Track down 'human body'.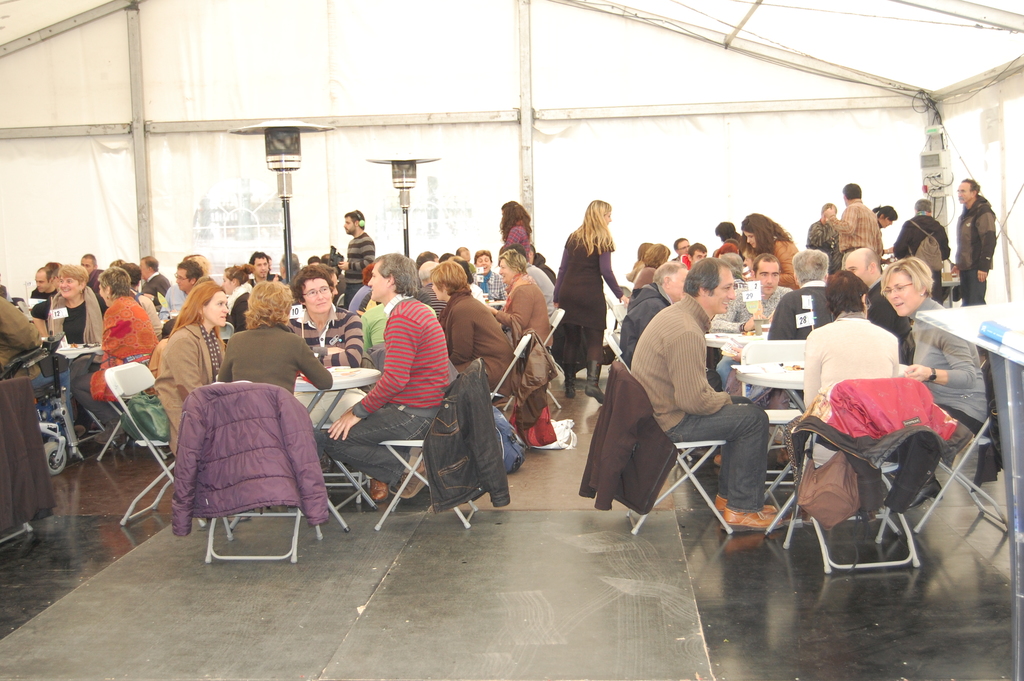
Tracked to select_region(811, 204, 845, 275).
